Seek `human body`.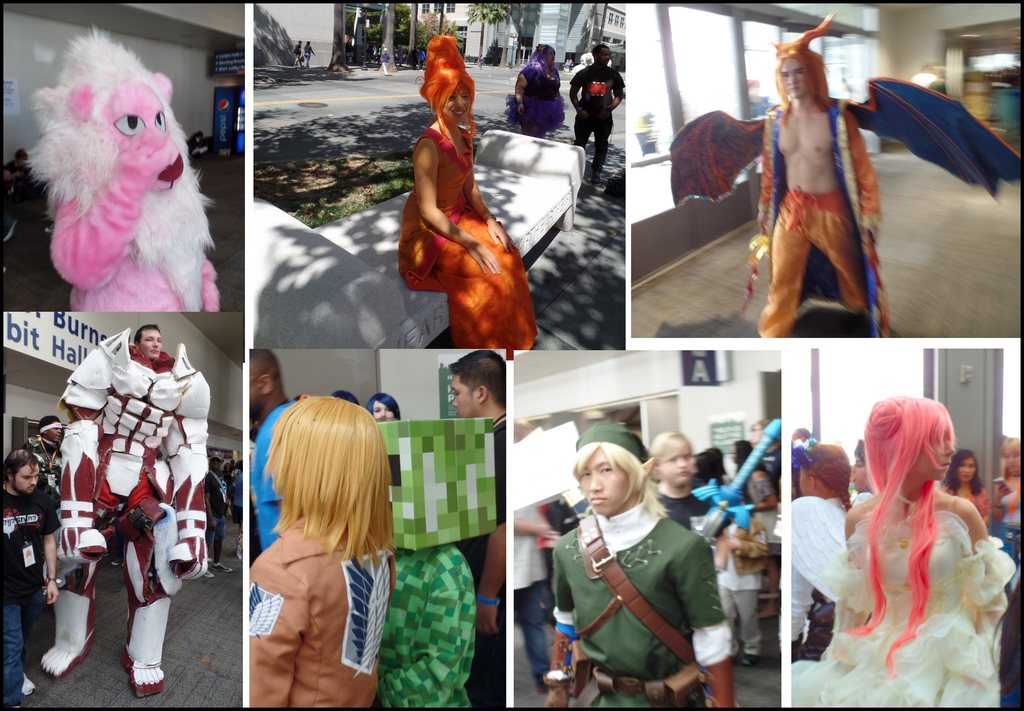
789:445:845:669.
